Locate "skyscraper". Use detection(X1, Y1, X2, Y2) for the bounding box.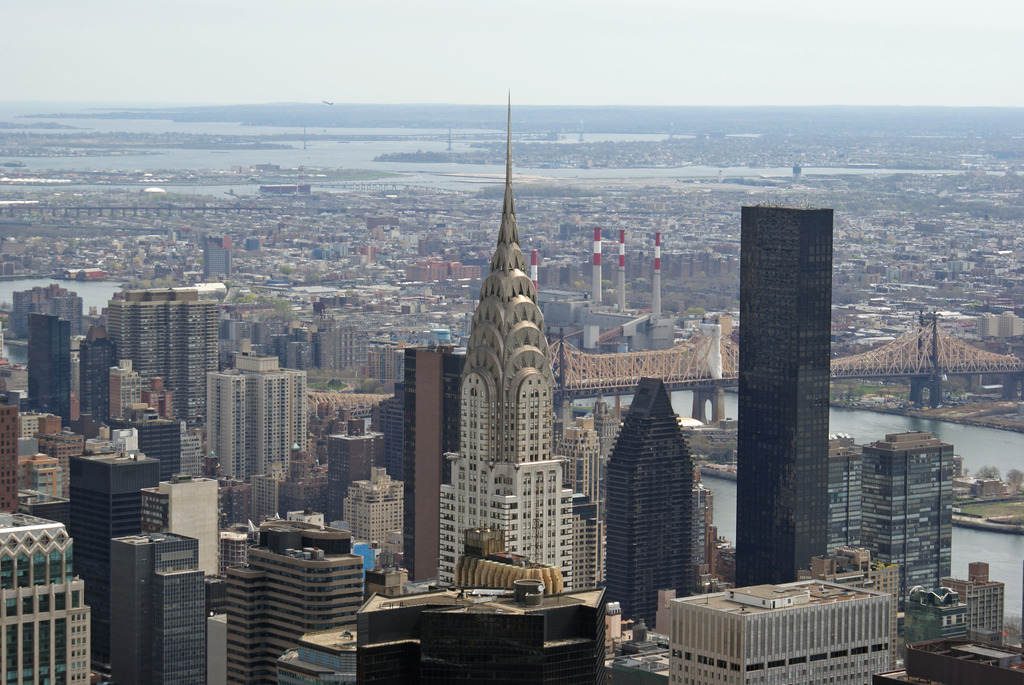
detection(824, 434, 853, 563).
